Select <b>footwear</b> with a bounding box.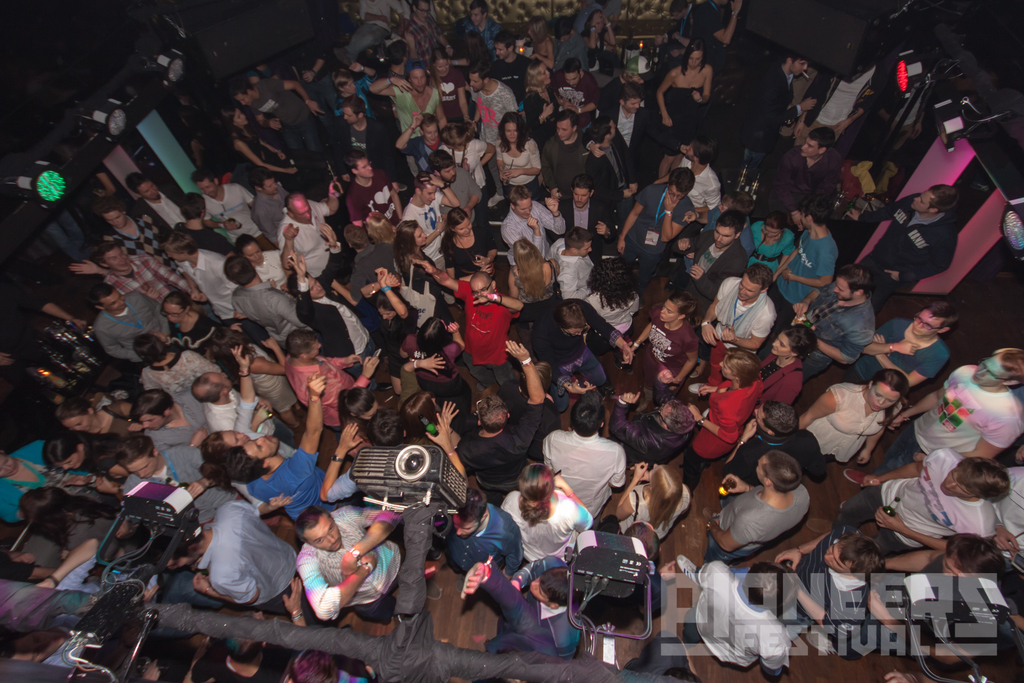
locate(598, 379, 614, 394).
